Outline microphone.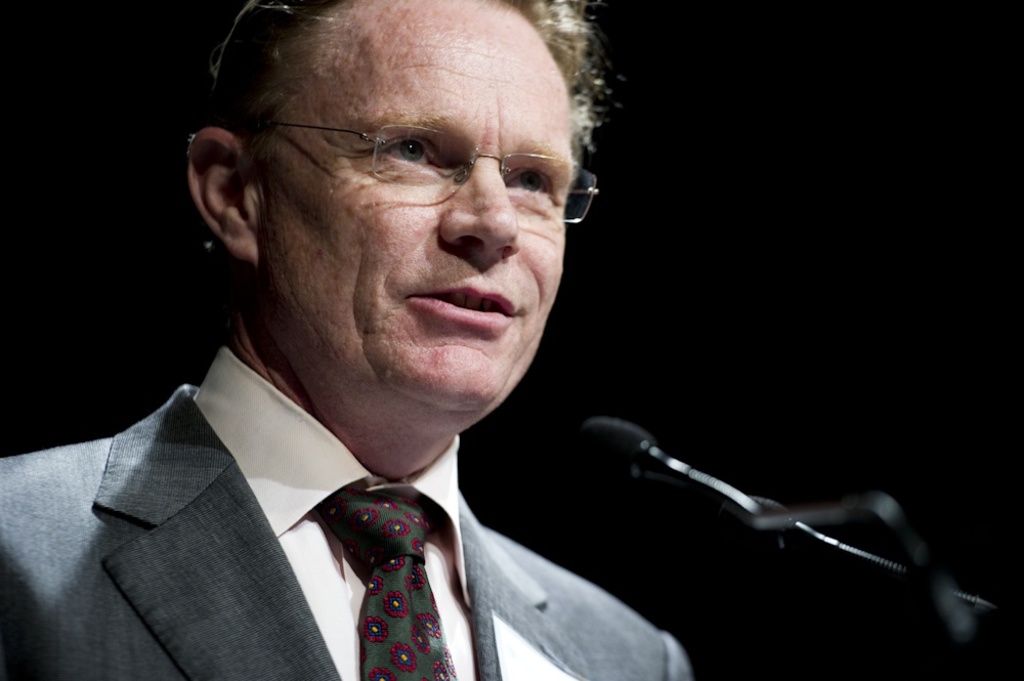
Outline: {"left": 554, "top": 420, "right": 929, "bottom": 593}.
